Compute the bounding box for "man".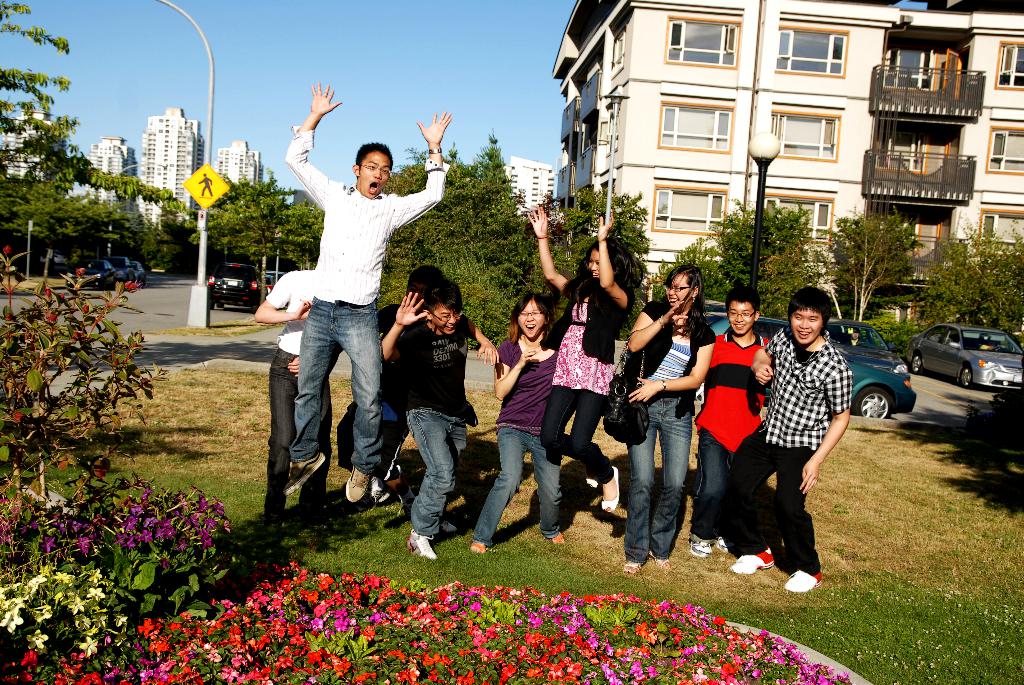
bbox(253, 271, 345, 542).
